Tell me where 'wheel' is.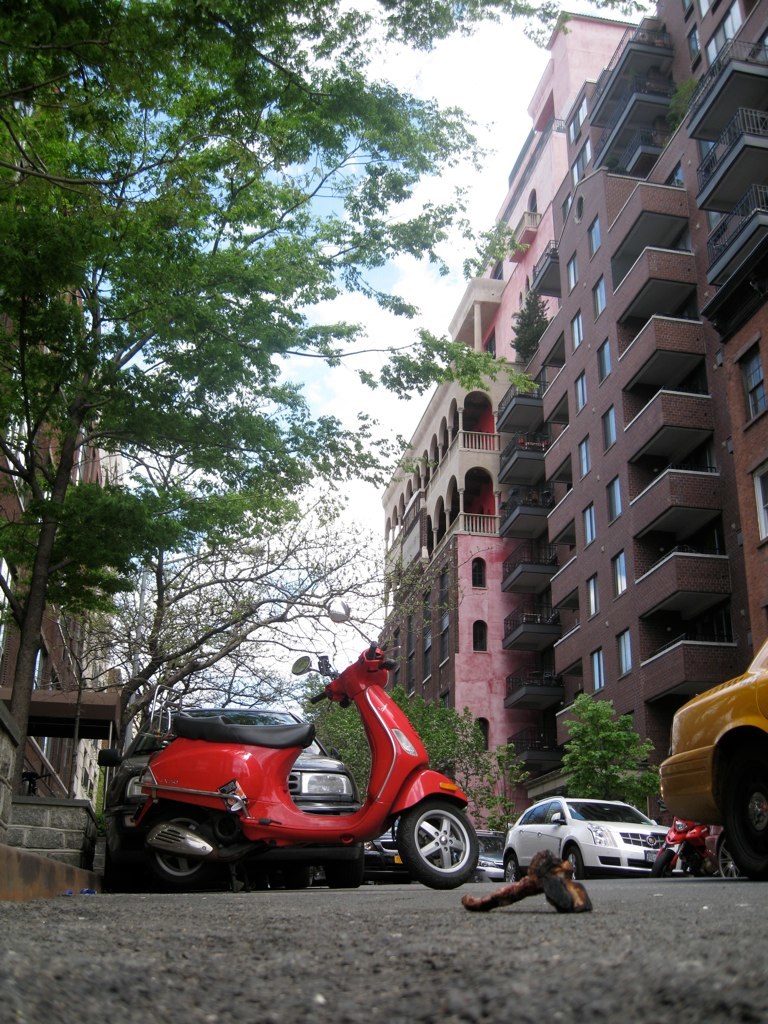
'wheel' is at Rect(729, 754, 767, 878).
